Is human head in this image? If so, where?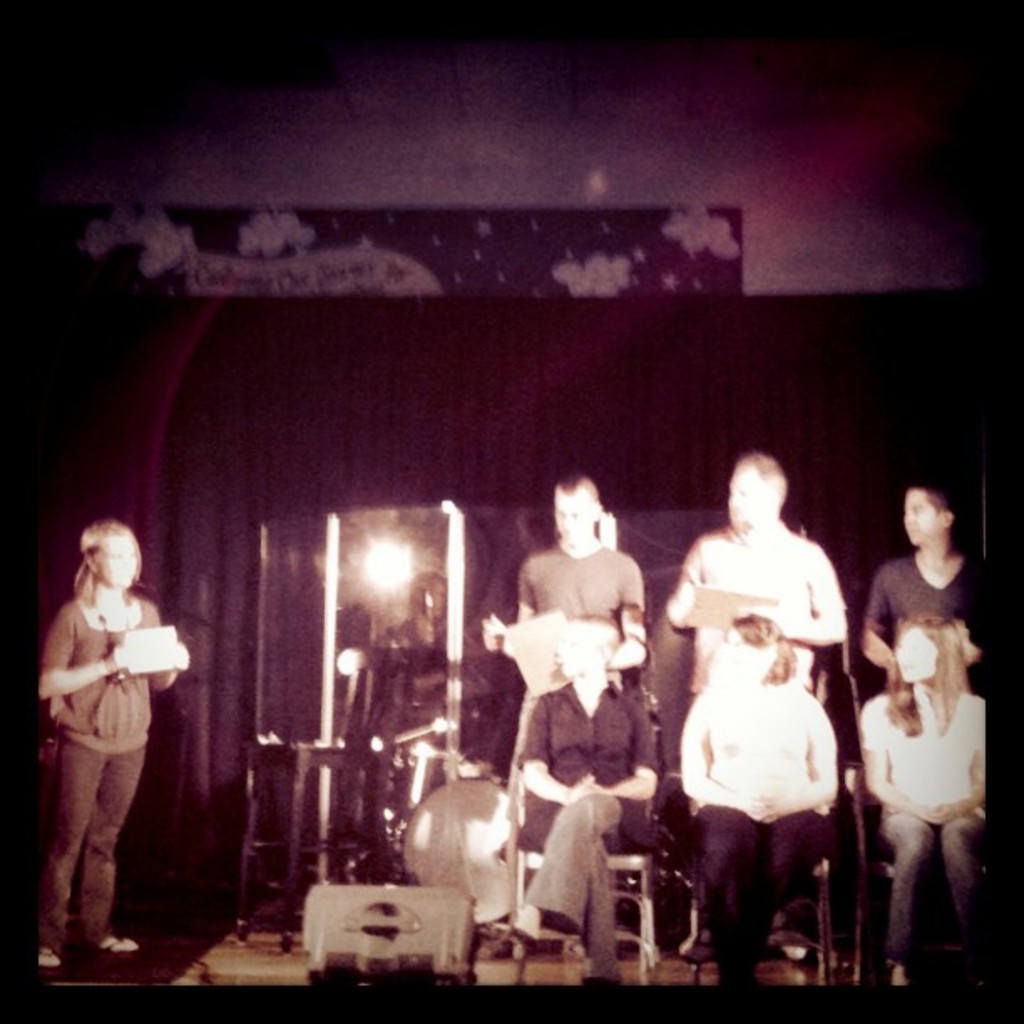
Yes, at box(724, 453, 786, 527).
